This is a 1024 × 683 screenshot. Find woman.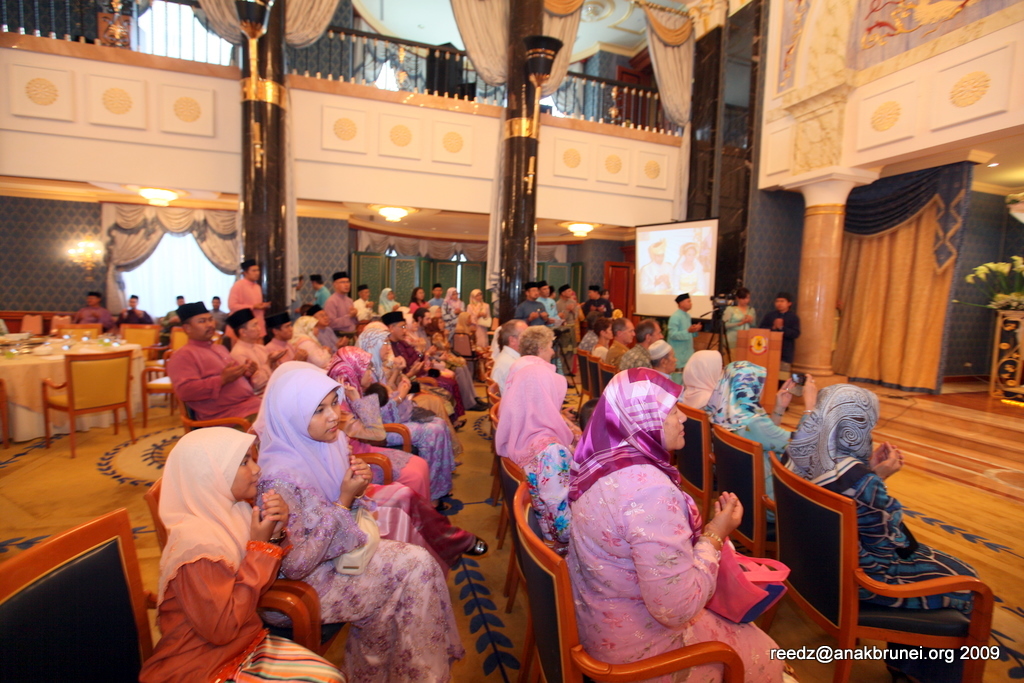
Bounding box: left=313, top=329, right=488, bottom=578.
